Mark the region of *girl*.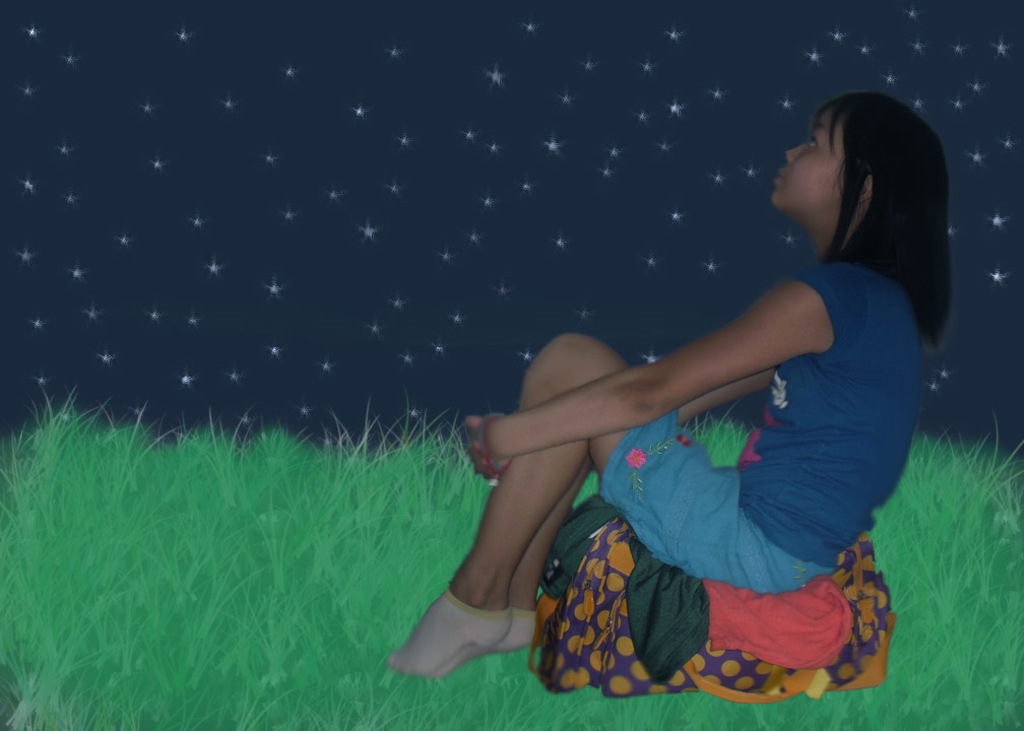
Region: [x1=389, y1=90, x2=951, y2=682].
